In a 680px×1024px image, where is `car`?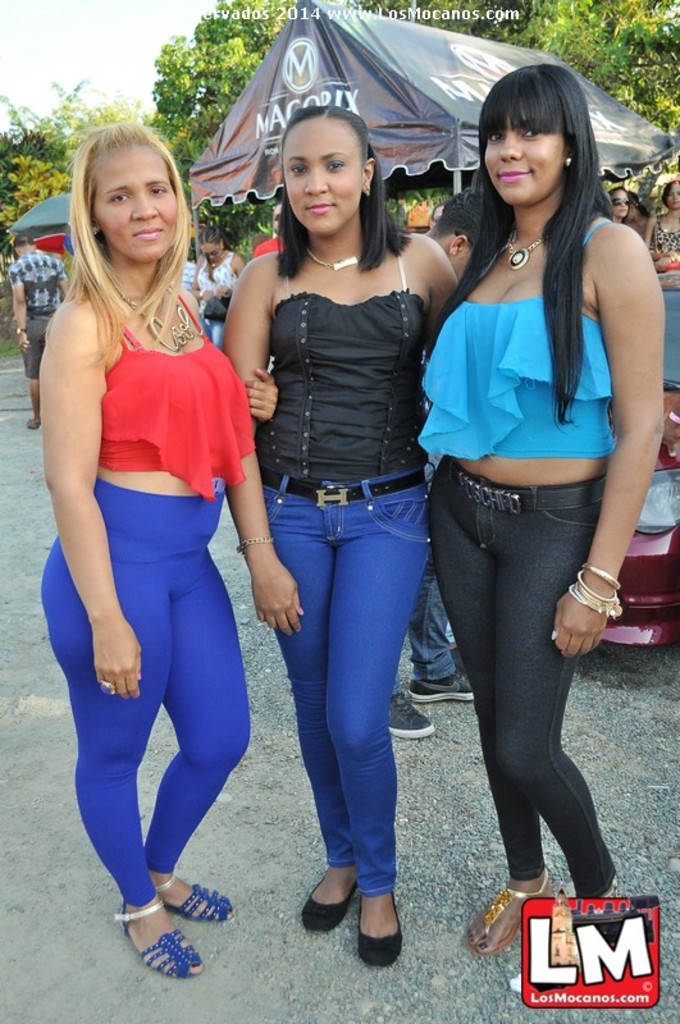
{"x1": 603, "y1": 269, "x2": 679, "y2": 648}.
